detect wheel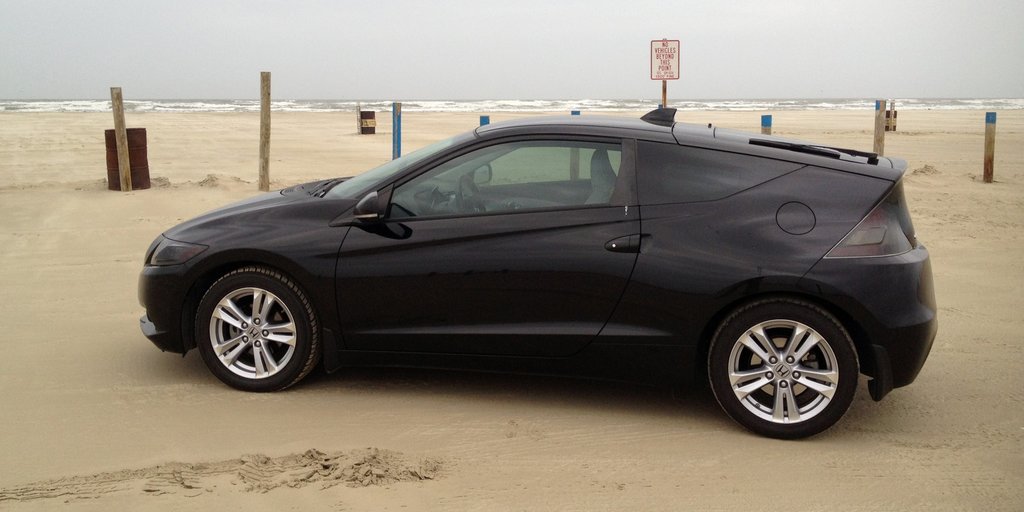
region(193, 262, 319, 399)
